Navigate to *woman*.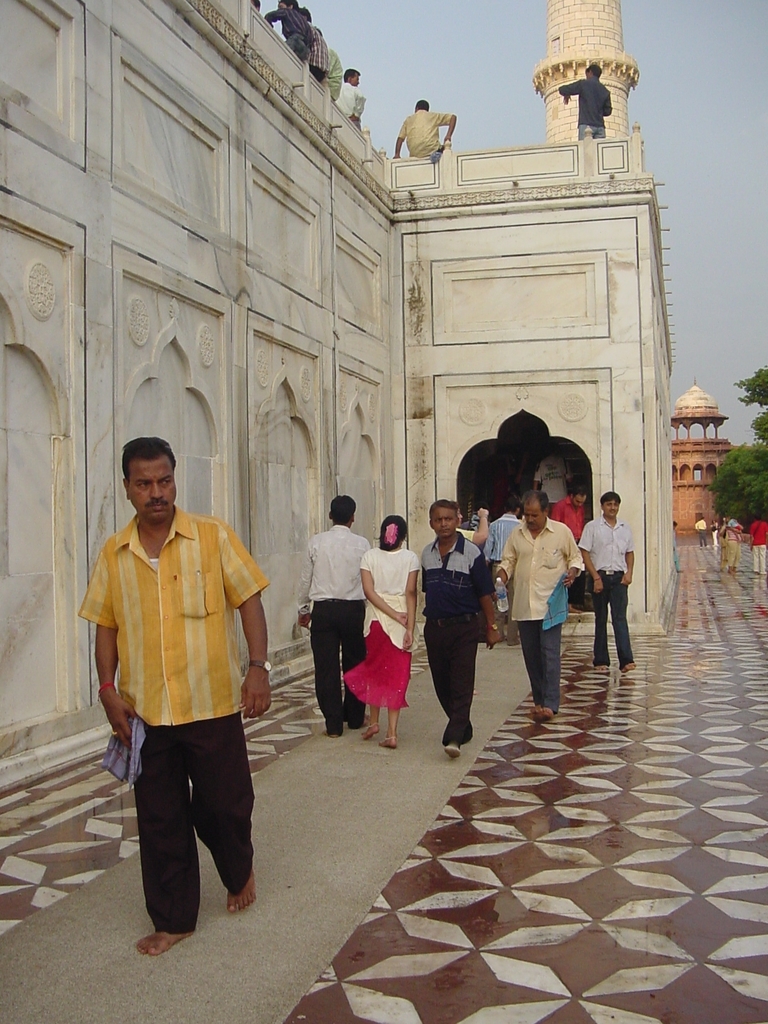
Navigation target: Rect(341, 515, 420, 741).
